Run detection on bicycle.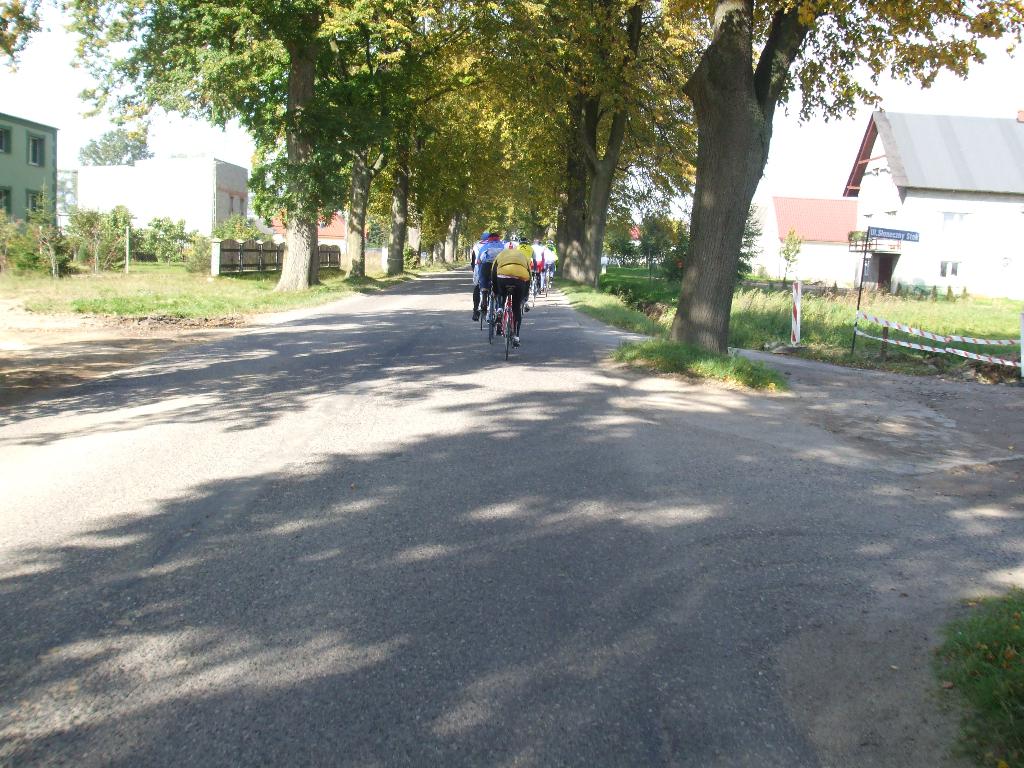
Result: [541,266,553,295].
